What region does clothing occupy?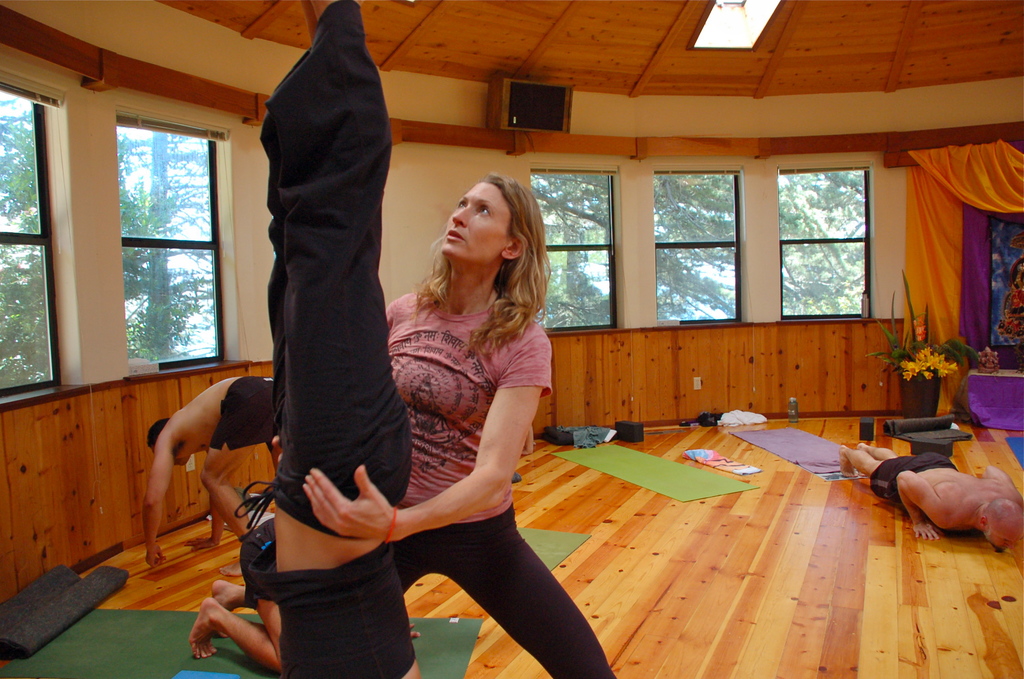
(x1=861, y1=446, x2=972, y2=514).
